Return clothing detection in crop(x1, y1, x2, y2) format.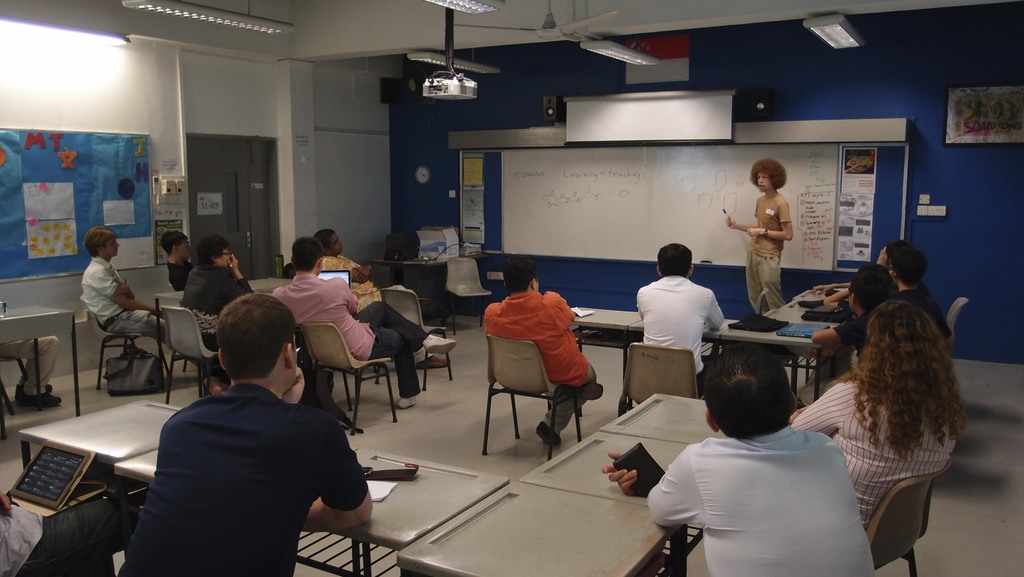
crop(636, 270, 738, 394).
